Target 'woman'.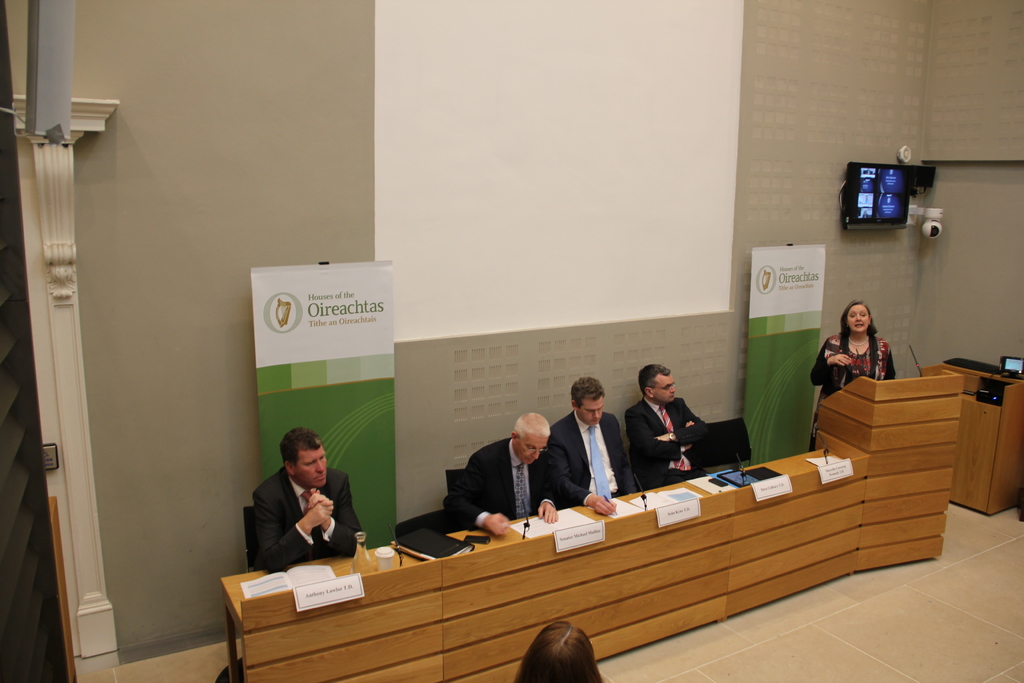
Target region: 513:621:607:682.
